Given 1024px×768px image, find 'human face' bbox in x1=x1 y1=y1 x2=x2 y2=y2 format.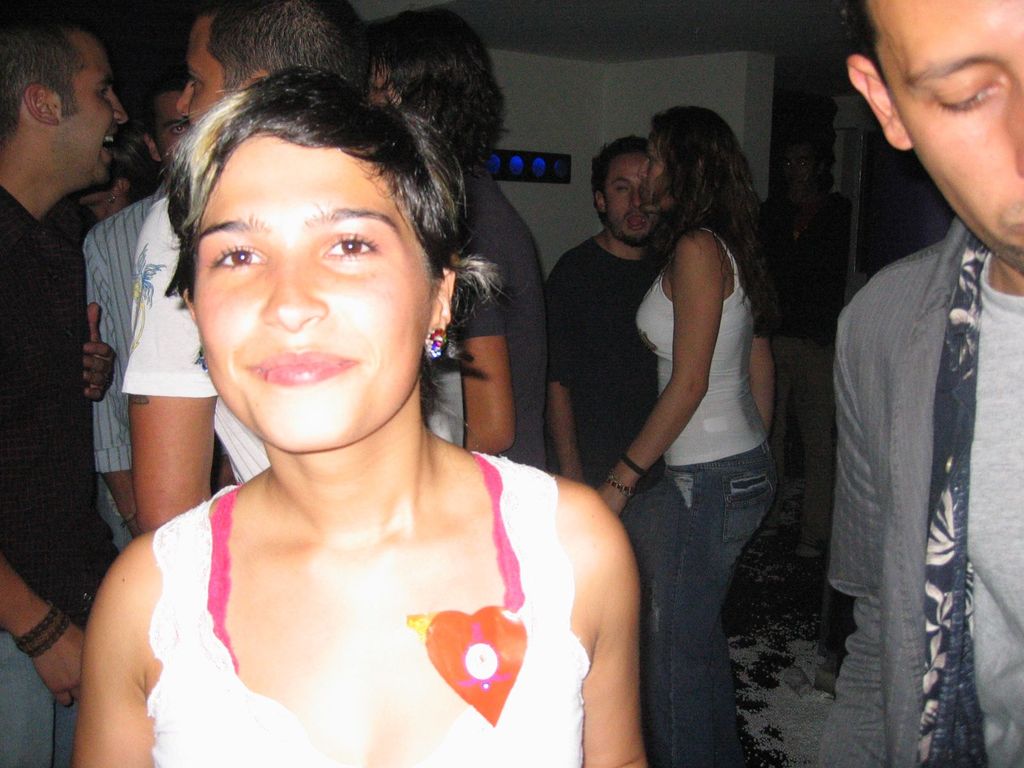
x1=156 y1=93 x2=188 y2=168.
